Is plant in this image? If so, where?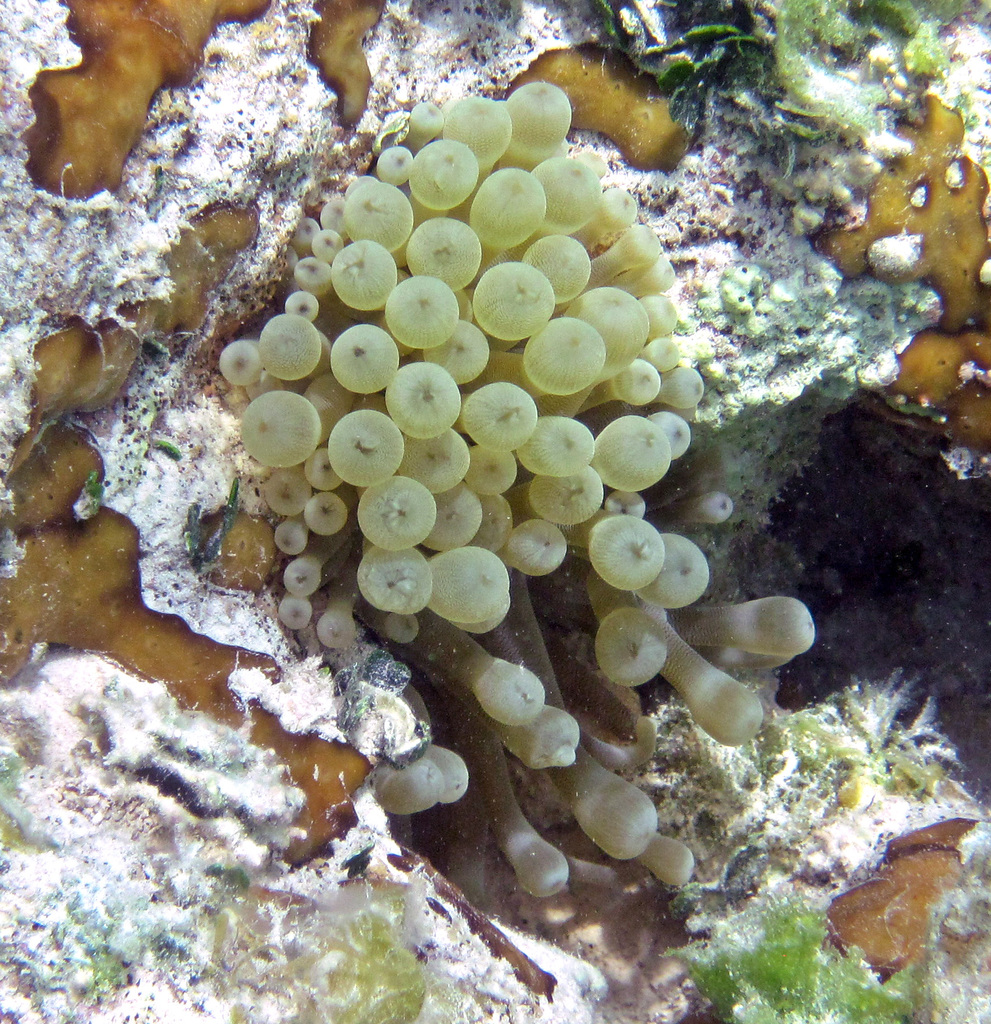
Yes, at [769,657,958,818].
